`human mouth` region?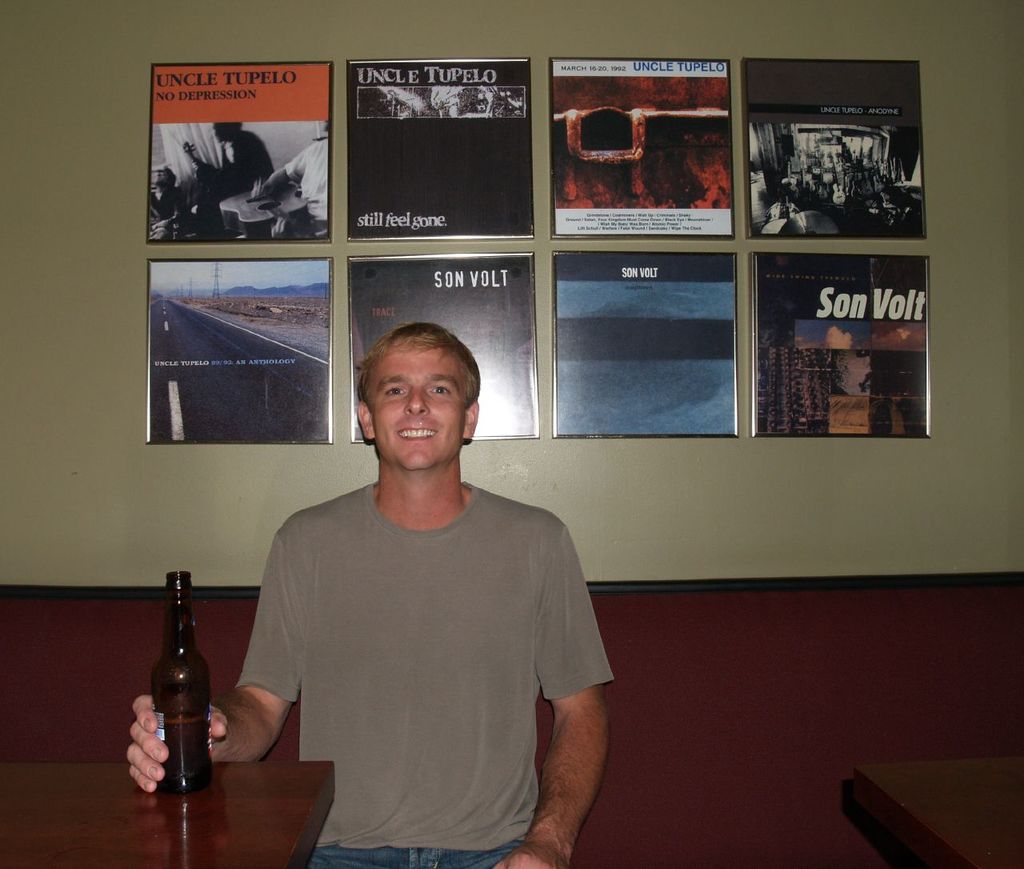
select_region(393, 419, 442, 441)
